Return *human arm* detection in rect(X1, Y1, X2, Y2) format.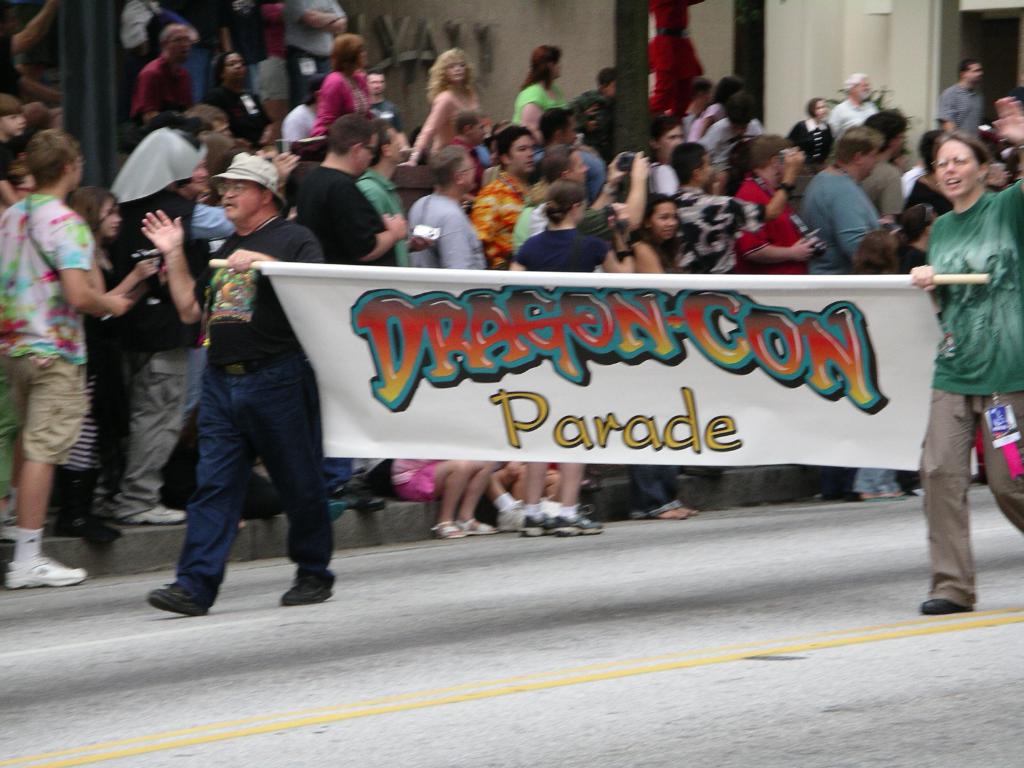
rect(17, 76, 65, 104).
